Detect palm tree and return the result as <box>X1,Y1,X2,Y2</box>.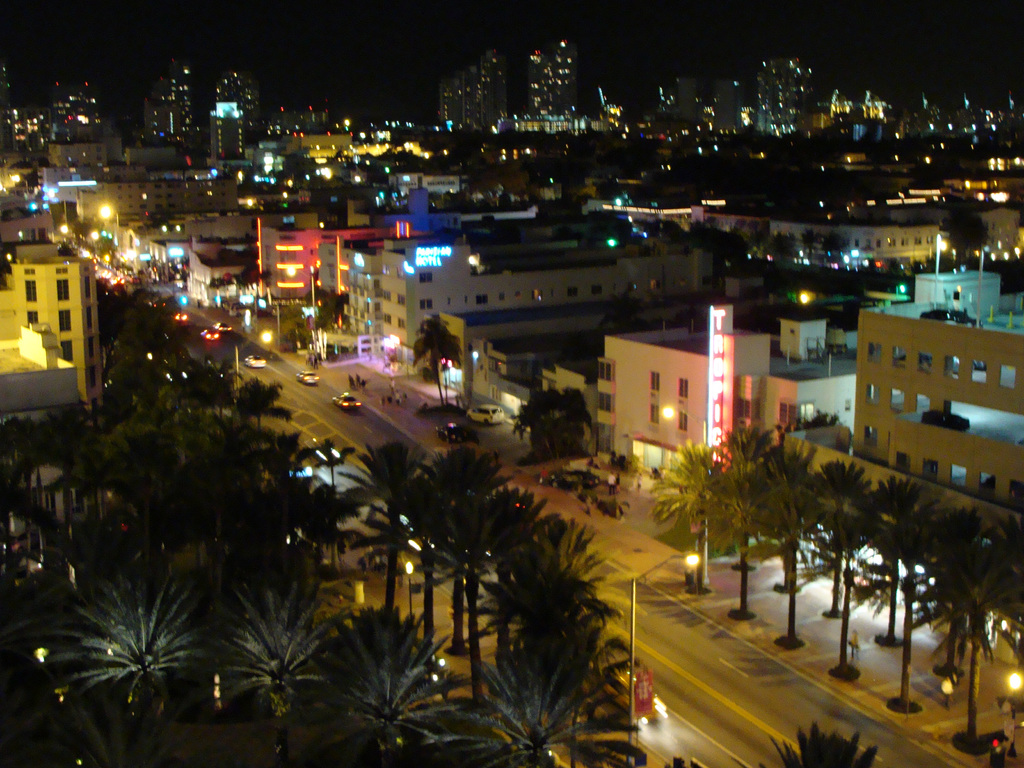
<box>936,507,1023,750</box>.
